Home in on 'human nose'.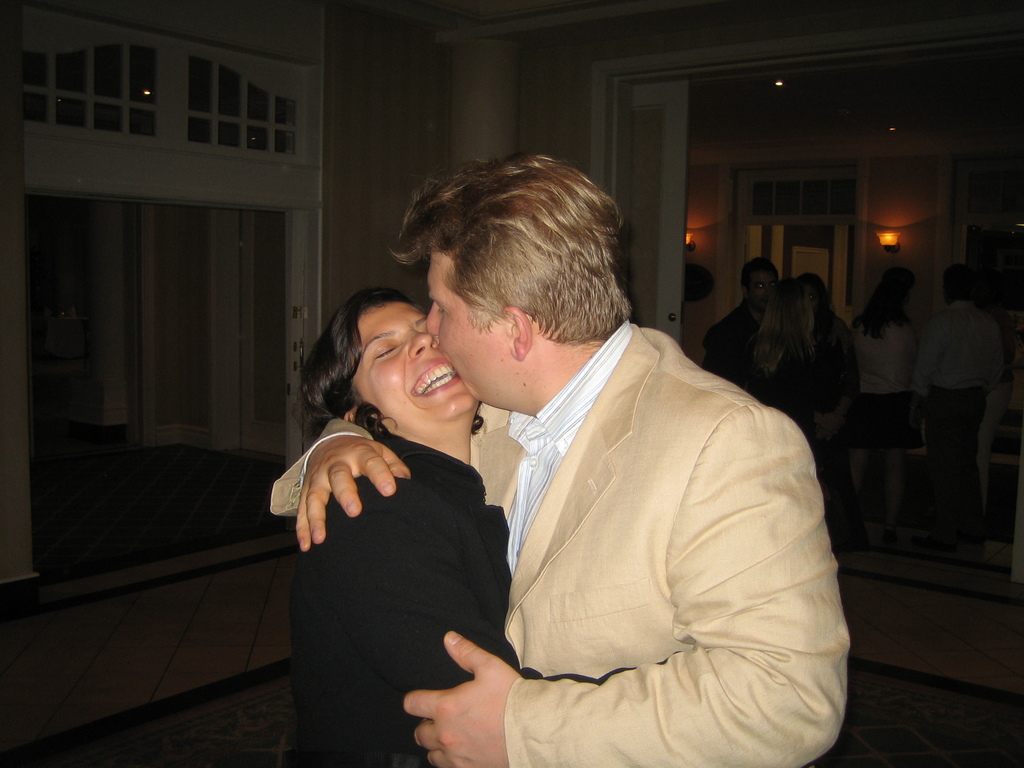
Homed in at (left=412, top=329, right=438, bottom=354).
